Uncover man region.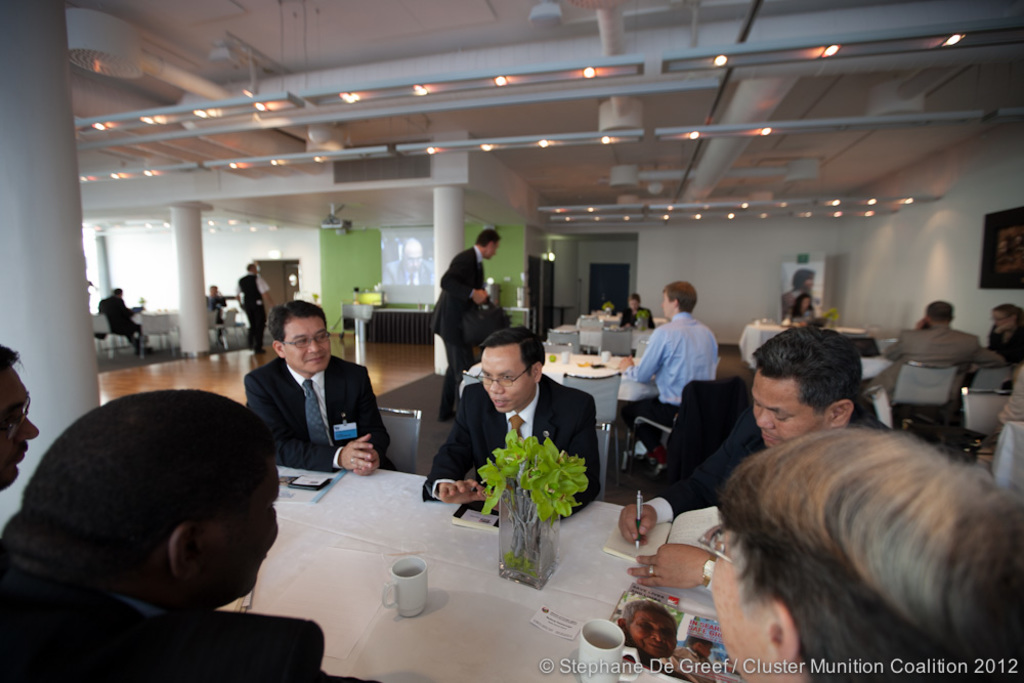
Uncovered: {"x1": 883, "y1": 299, "x2": 1008, "y2": 431}.
